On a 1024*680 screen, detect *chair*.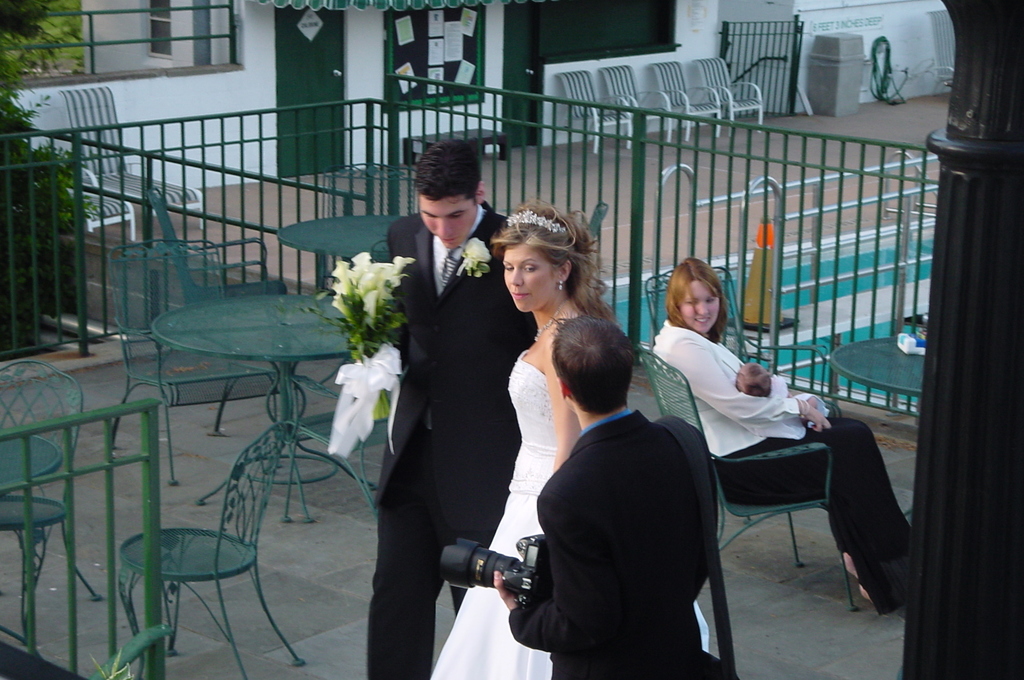
(left=116, top=238, right=286, bottom=494).
